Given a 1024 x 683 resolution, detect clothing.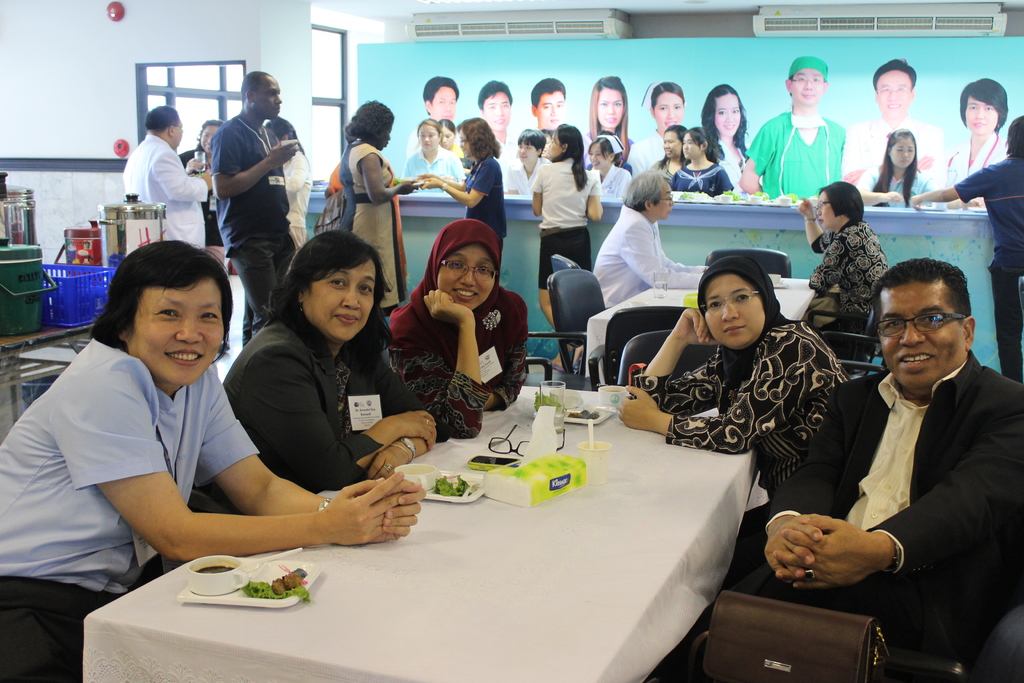
bbox=[120, 136, 216, 248].
